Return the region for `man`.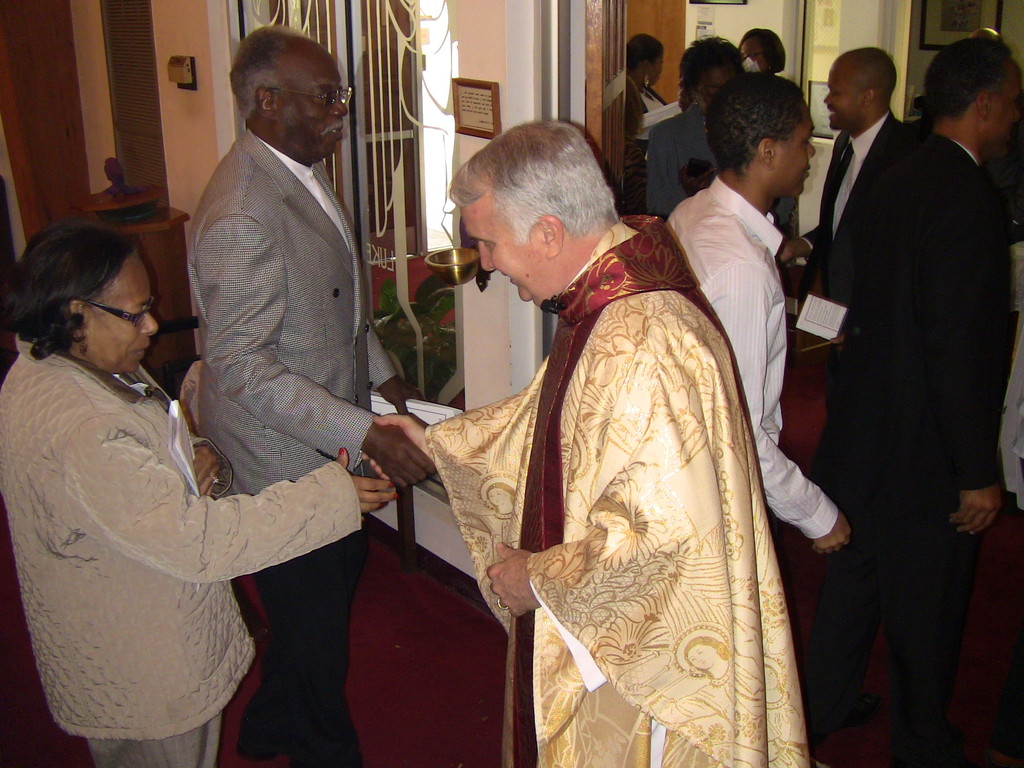
{"x1": 824, "y1": 35, "x2": 1022, "y2": 540}.
